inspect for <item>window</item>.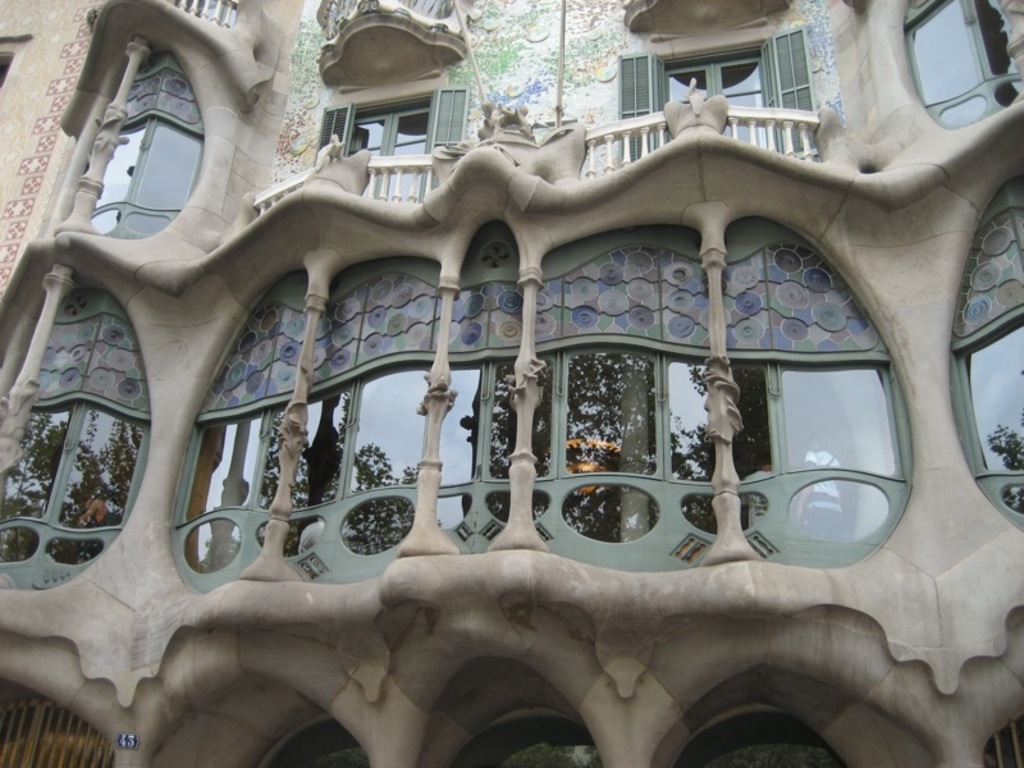
Inspection: <bbox>186, 220, 914, 573</bbox>.
